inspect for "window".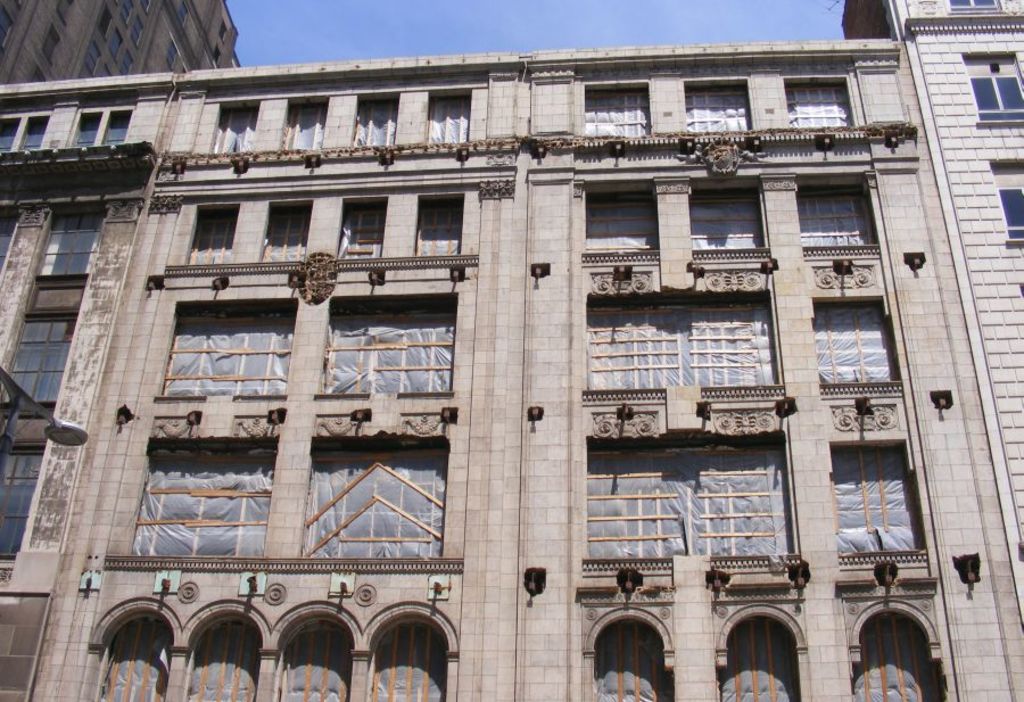
Inspection: x1=856, y1=610, x2=942, y2=701.
